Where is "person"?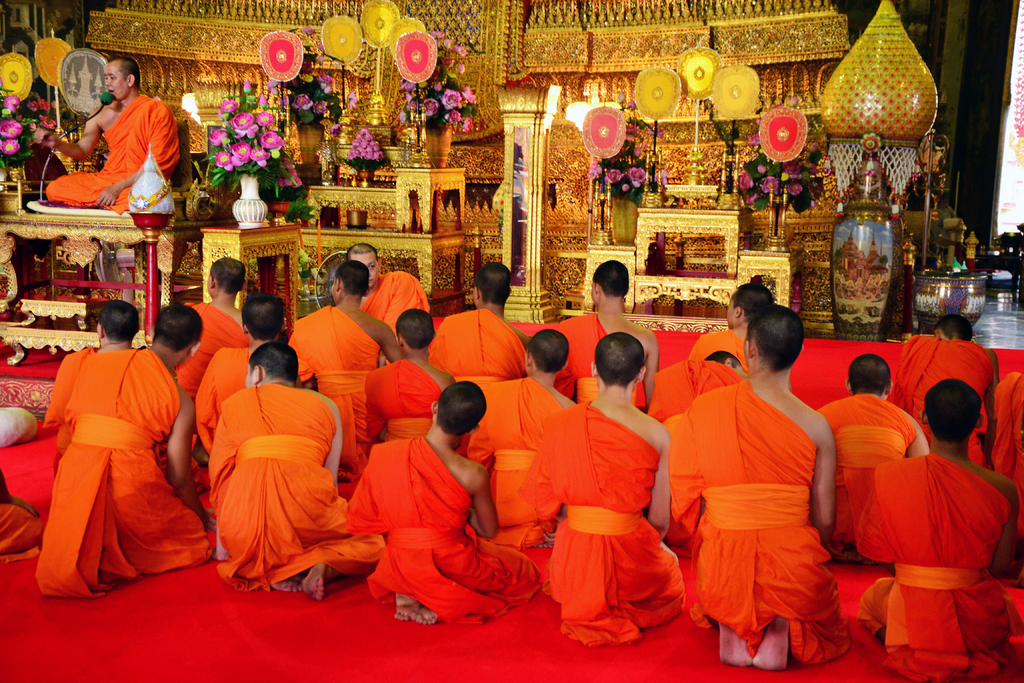
box(35, 303, 214, 596).
